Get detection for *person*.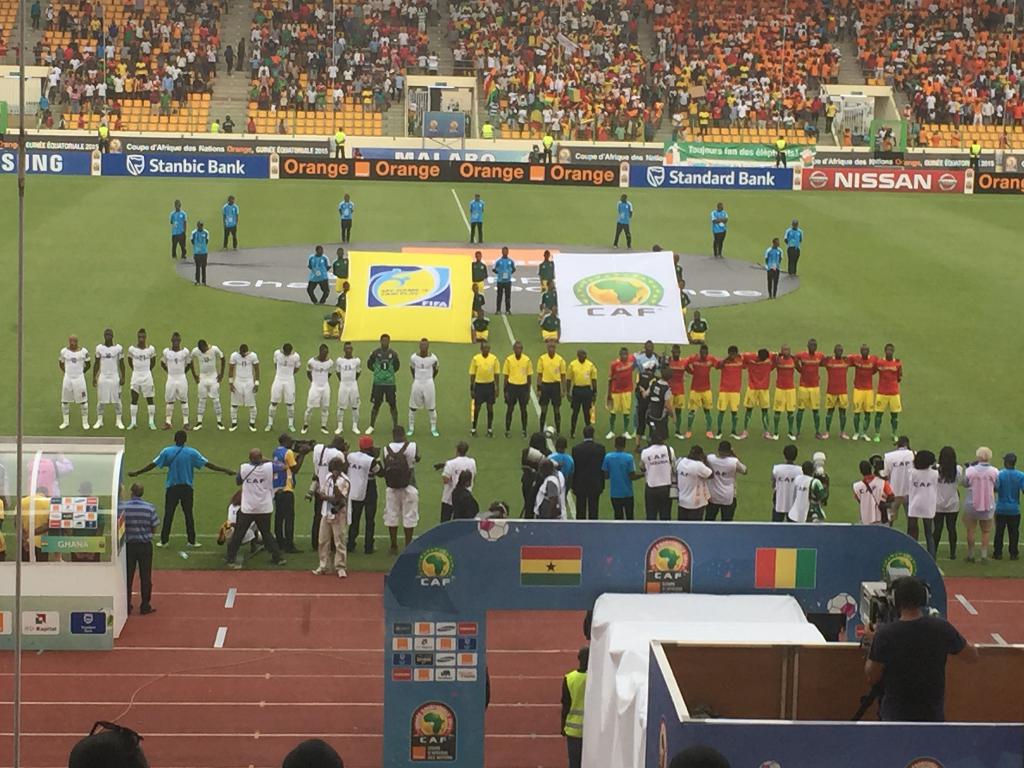
Detection: pyautogui.locateOnScreen(540, 252, 559, 285).
